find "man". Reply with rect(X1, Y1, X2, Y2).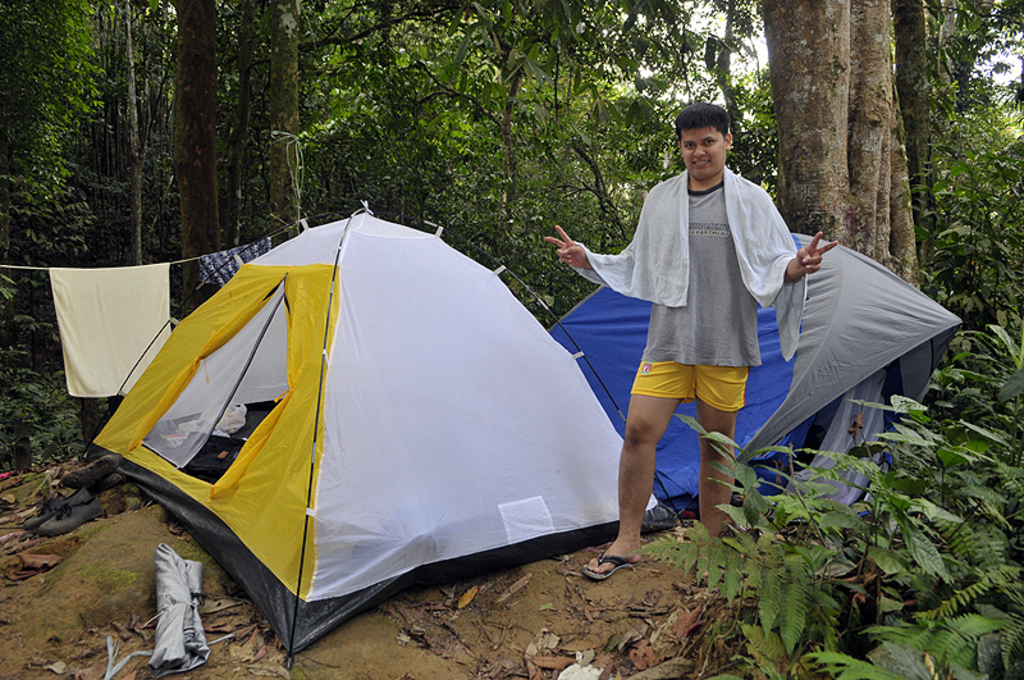
rect(532, 102, 837, 579).
